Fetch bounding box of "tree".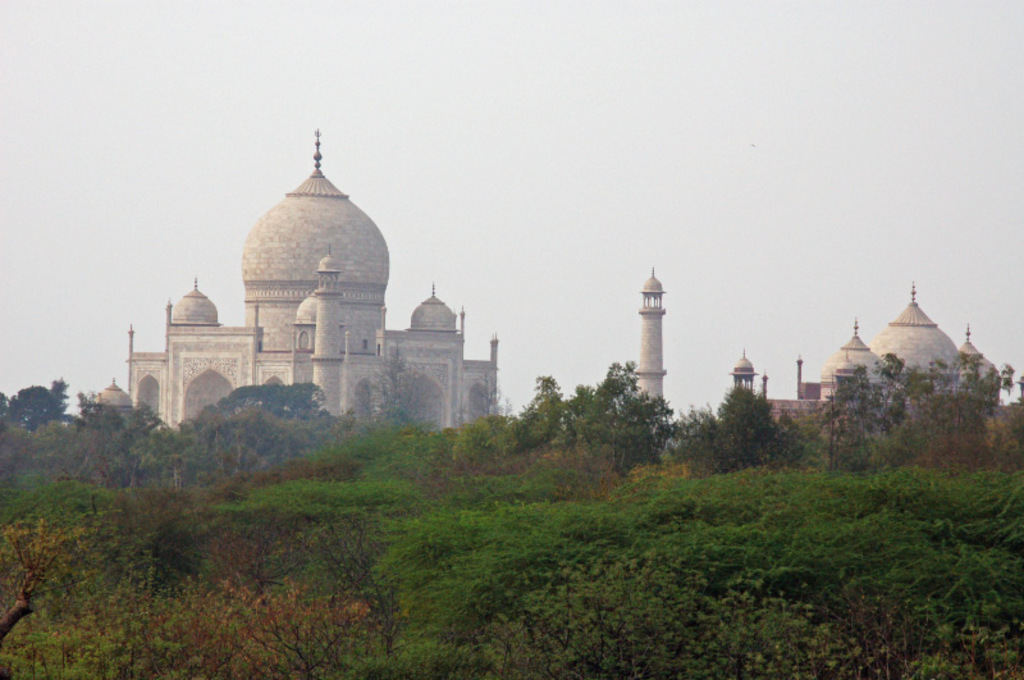
Bbox: <region>0, 379, 77, 434</region>.
